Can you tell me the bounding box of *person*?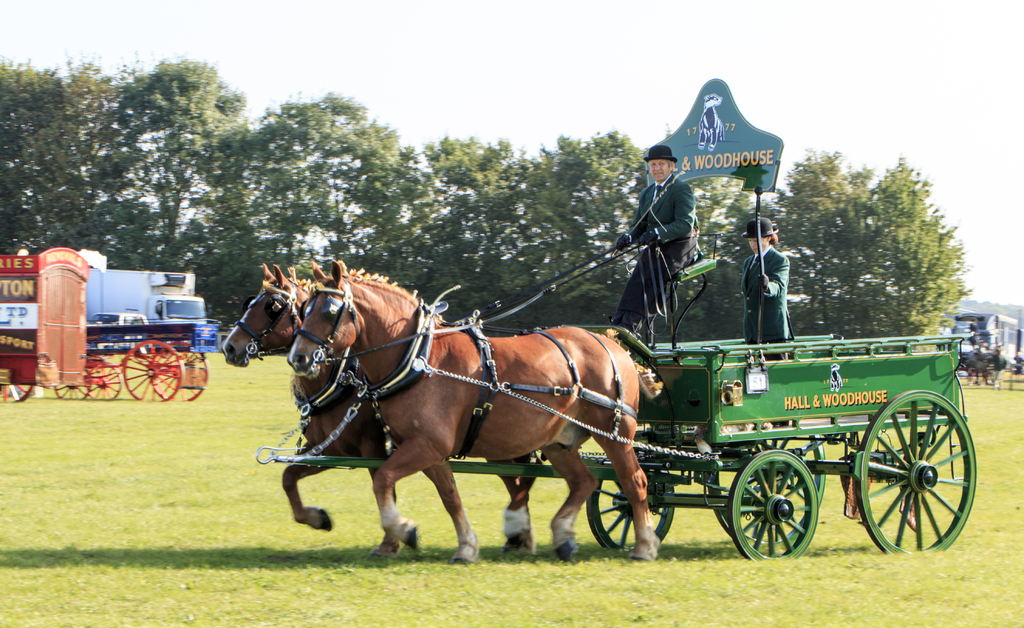
BBox(620, 148, 717, 351).
